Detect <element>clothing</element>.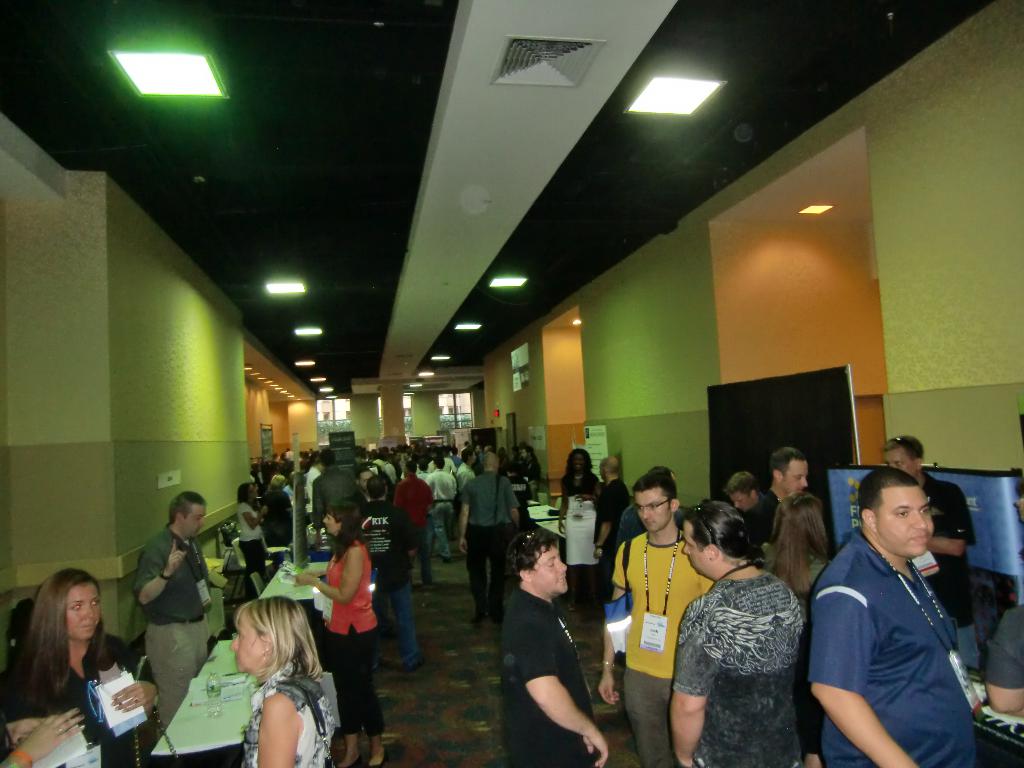
Detected at pyautogui.locateOnScreen(924, 470, 984, 618).
